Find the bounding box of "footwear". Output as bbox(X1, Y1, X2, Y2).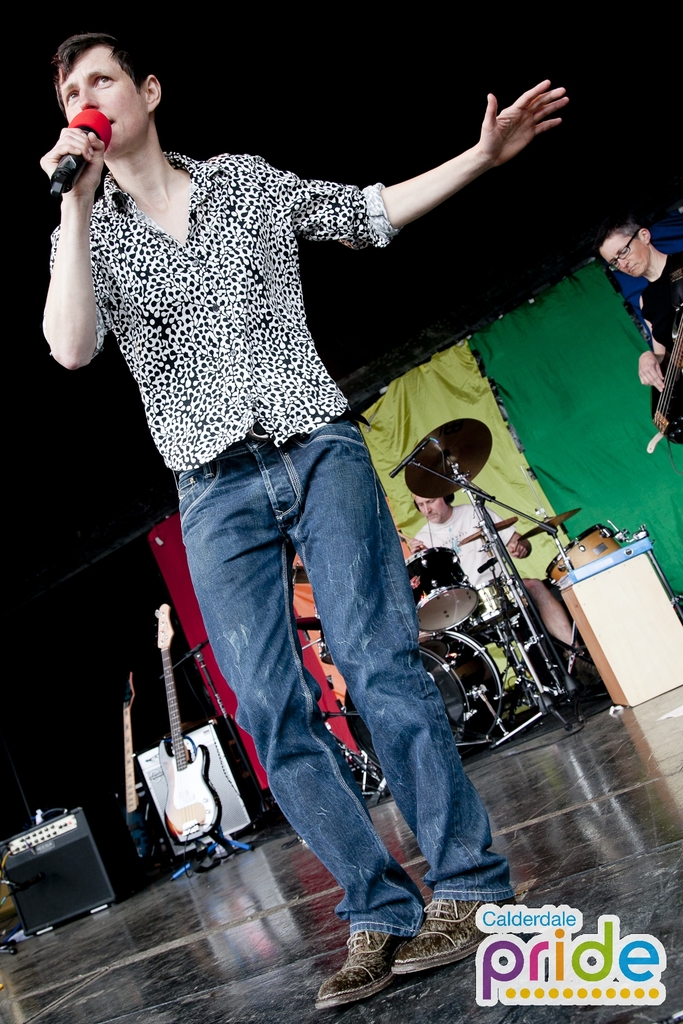
bbox(384, 900, 523, 970).
